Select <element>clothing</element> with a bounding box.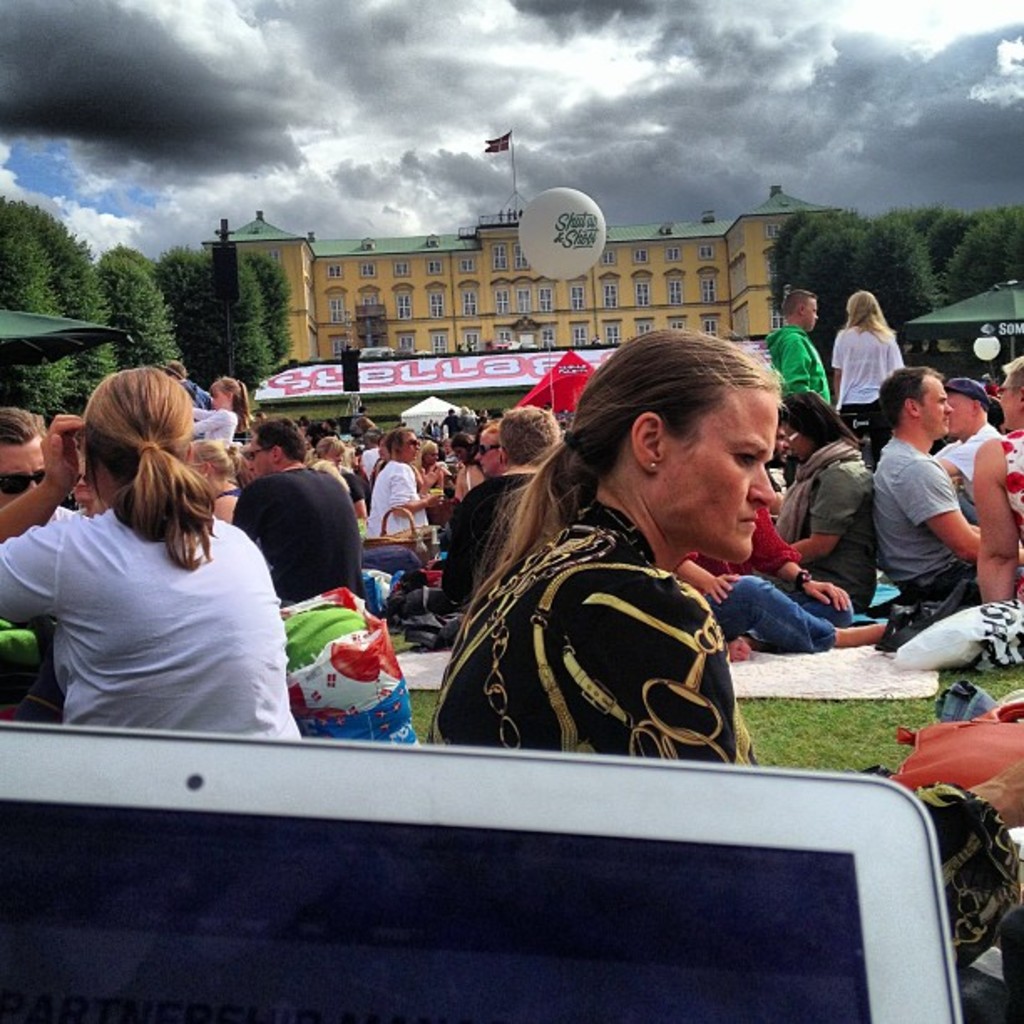
box=[430, 477, 832, 770].
